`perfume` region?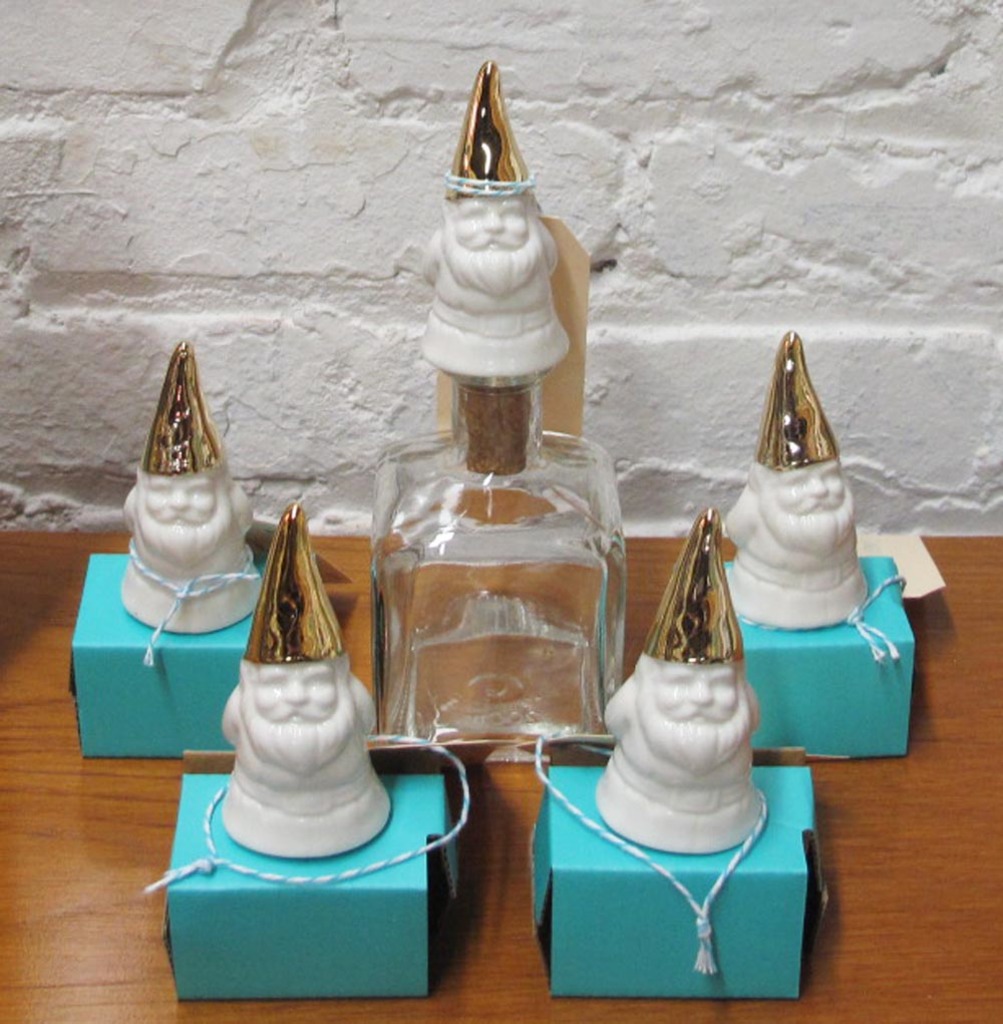
bbox(354, 49, 636, 751)
